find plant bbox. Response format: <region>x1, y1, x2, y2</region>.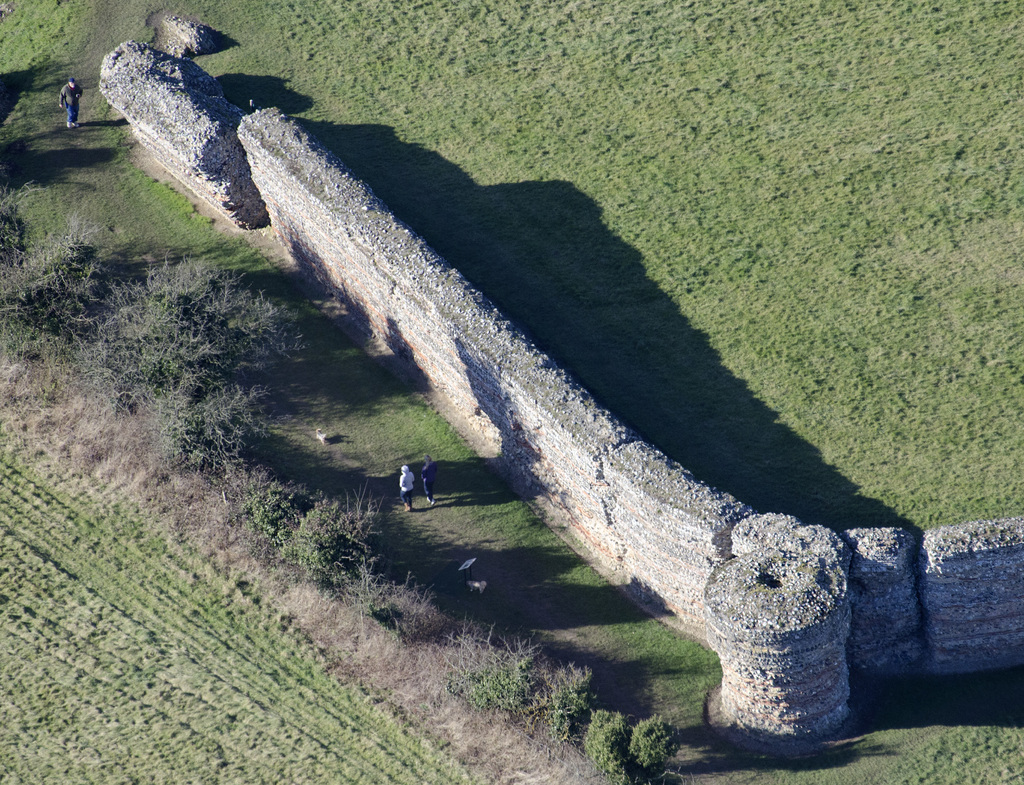
<region>619, 716, 678, 781</region>.
